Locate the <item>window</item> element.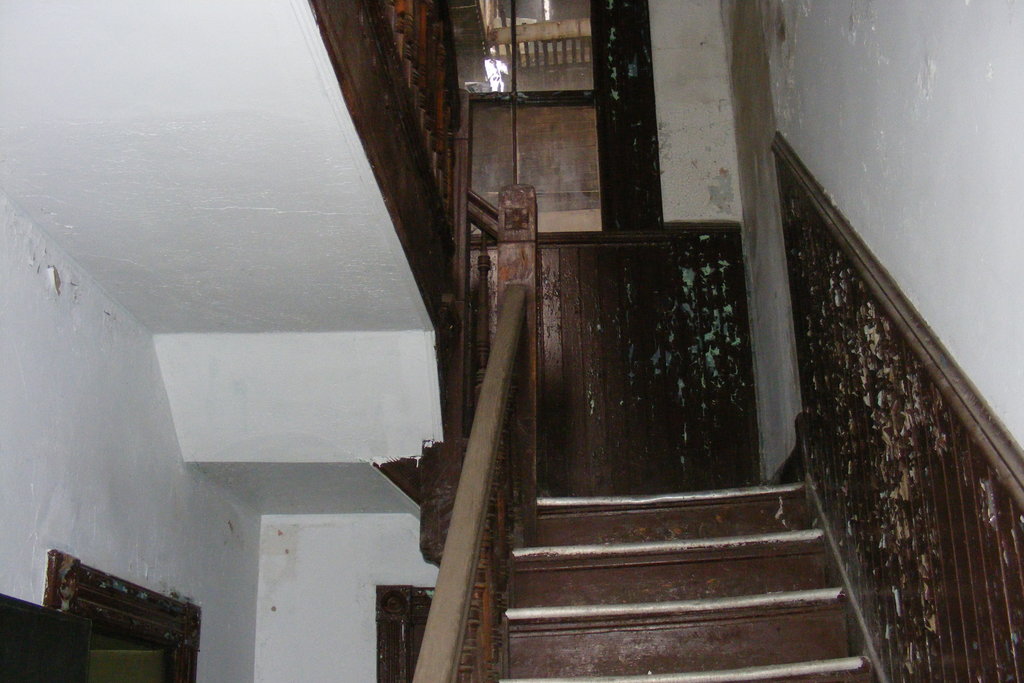
Element bbox: BBox(428, 17, 688, 272).
